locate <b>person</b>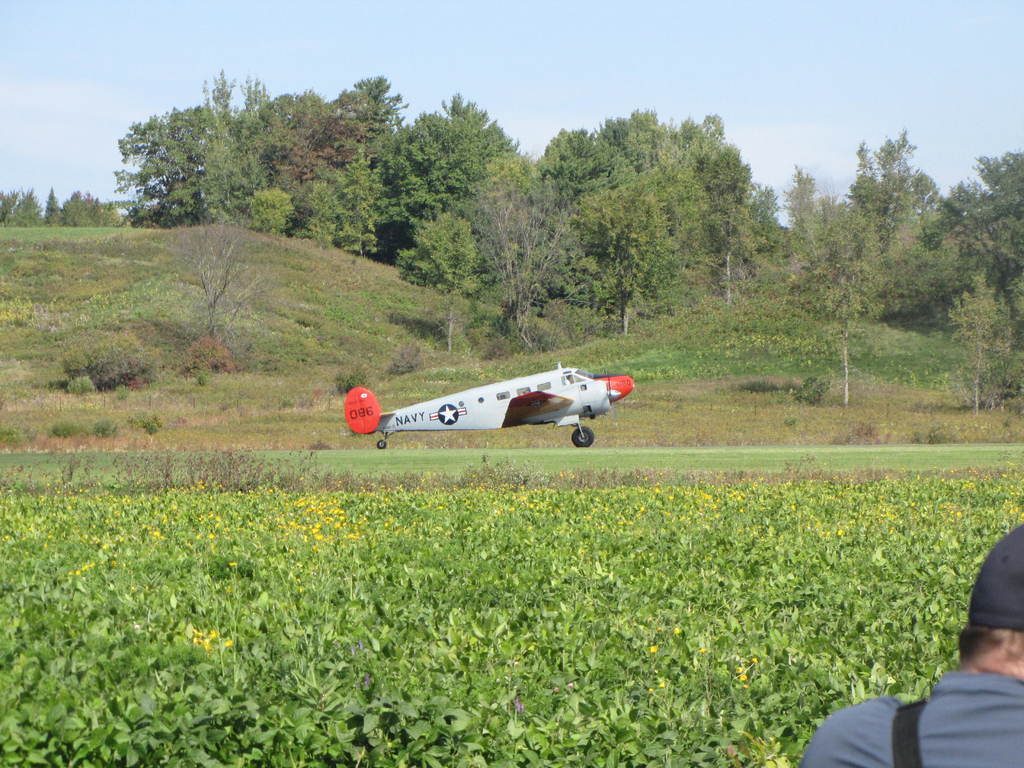
795, 519, 1023, 767
